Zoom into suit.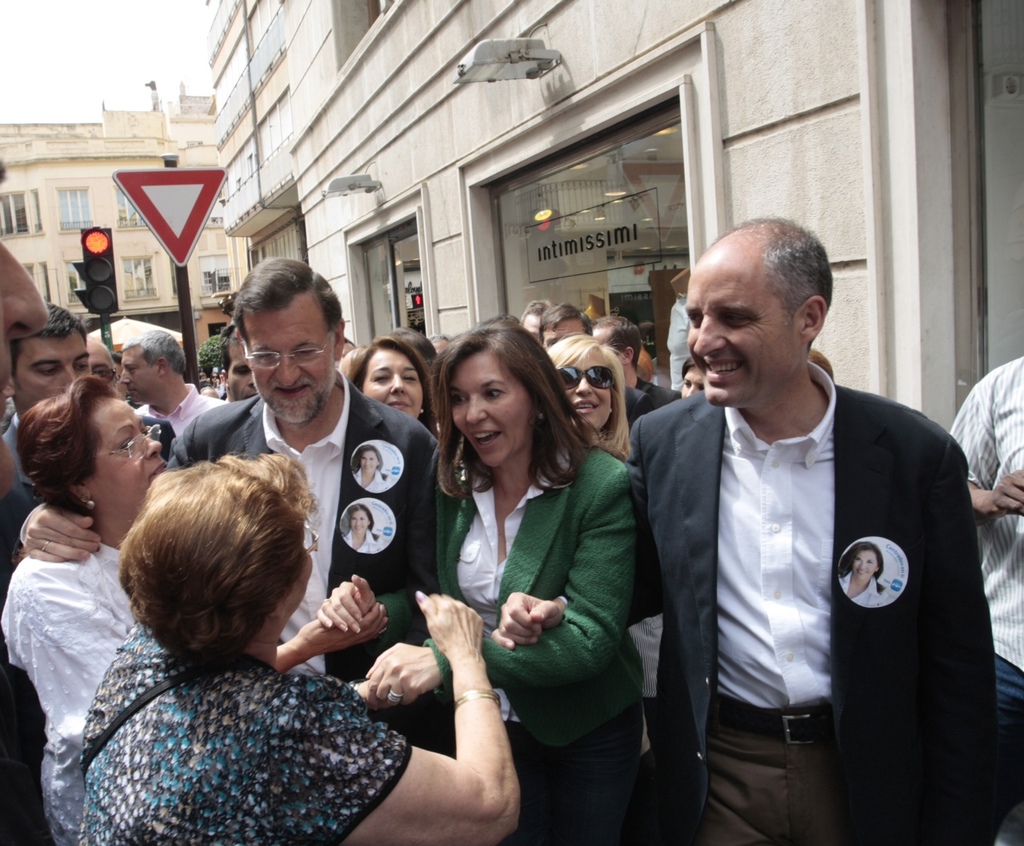
Zoom target: x1=567 y1=357 x2=1001 y2=843.
